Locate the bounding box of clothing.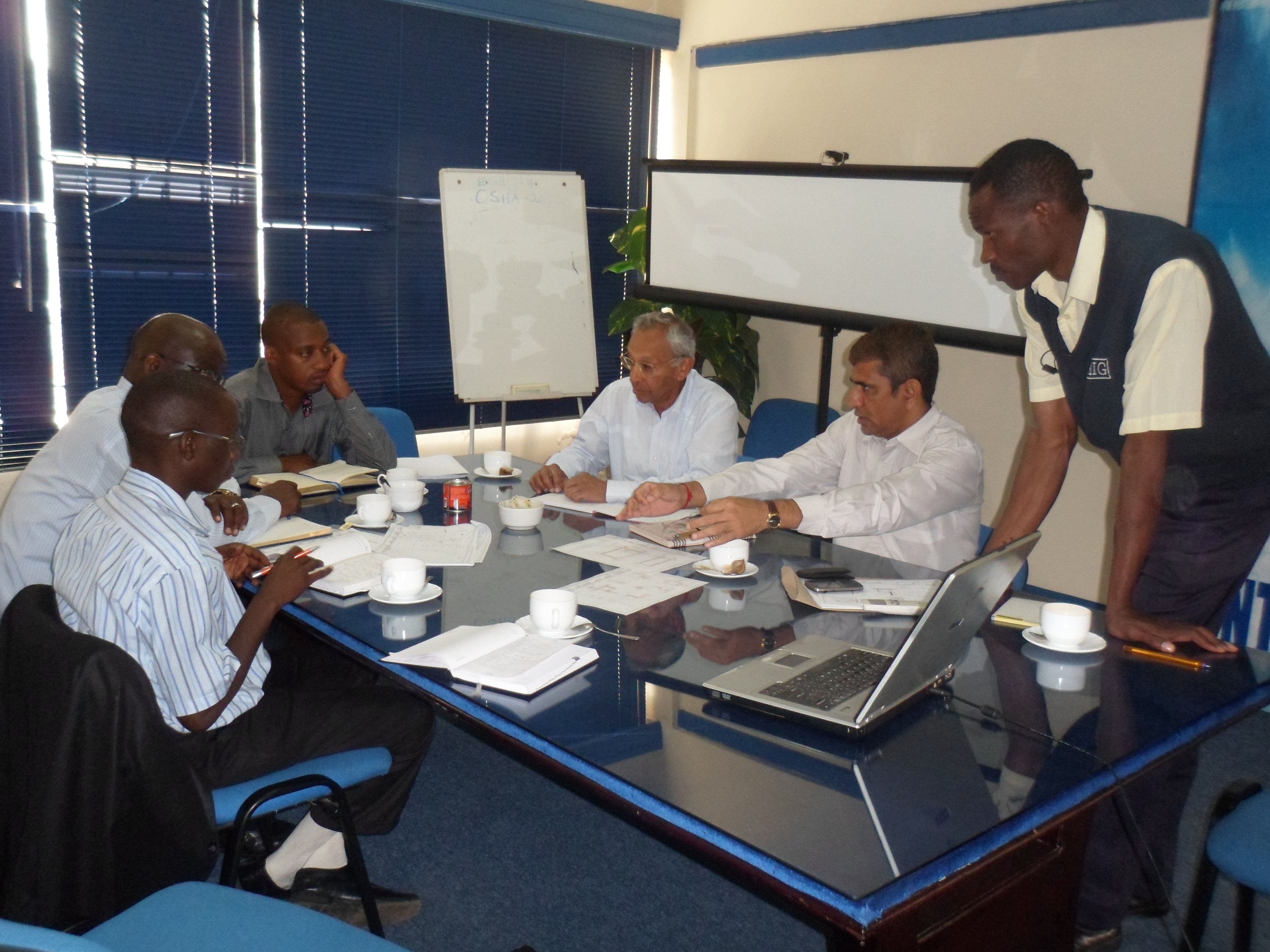
Bounding box: (left=160, top=108, right=217, bottom=148).
